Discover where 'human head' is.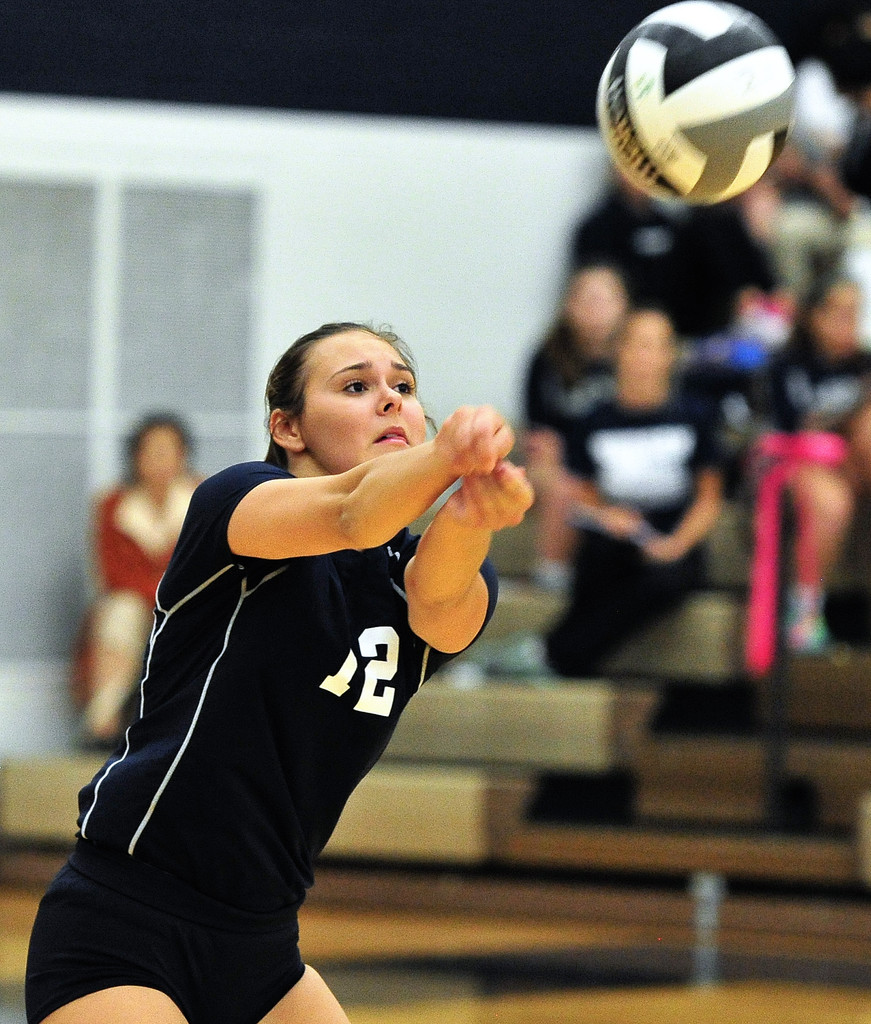
Discovered at <bbox>613, 305, 681, 387</bbox>.
